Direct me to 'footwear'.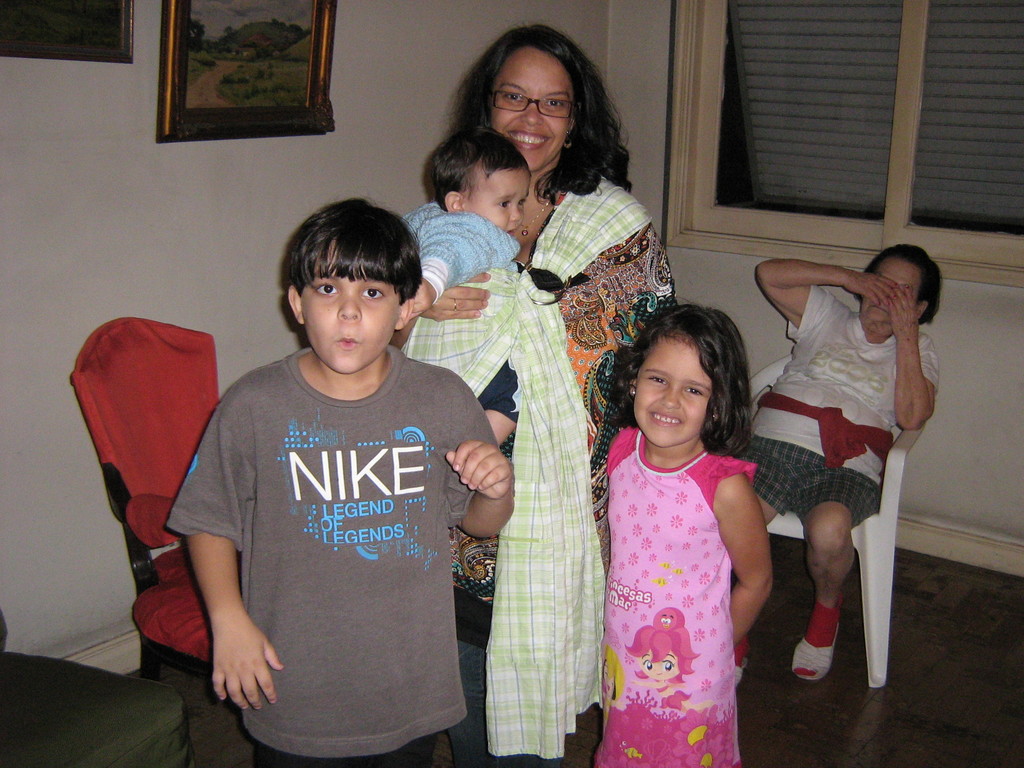
Direction: left=721, top=627, right=756, bottom=685.
